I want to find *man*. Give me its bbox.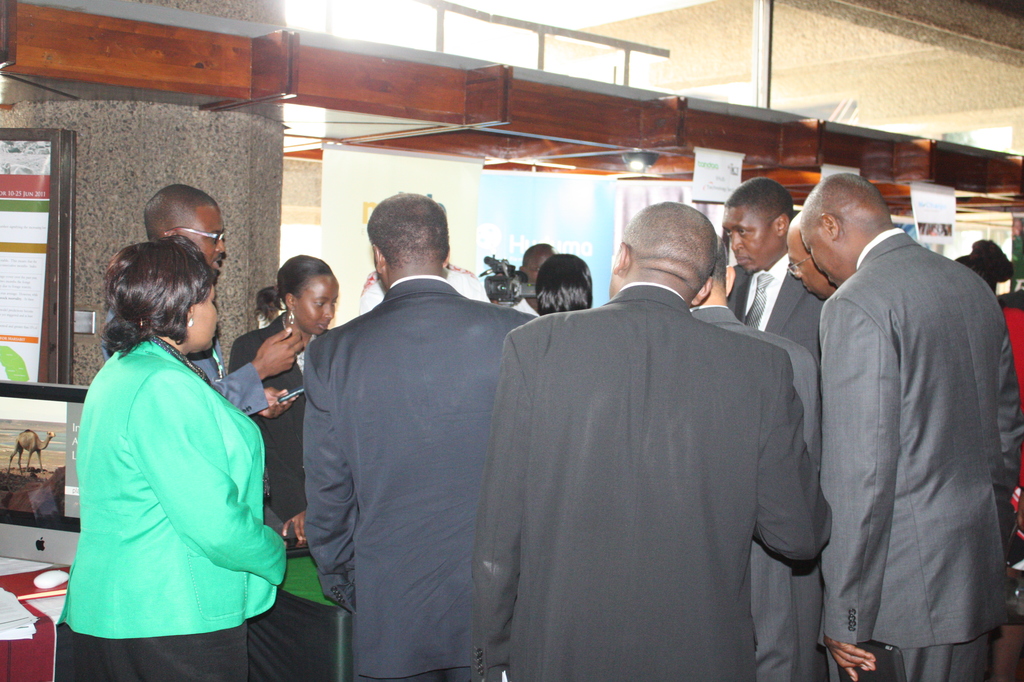
105:181:307:433.
